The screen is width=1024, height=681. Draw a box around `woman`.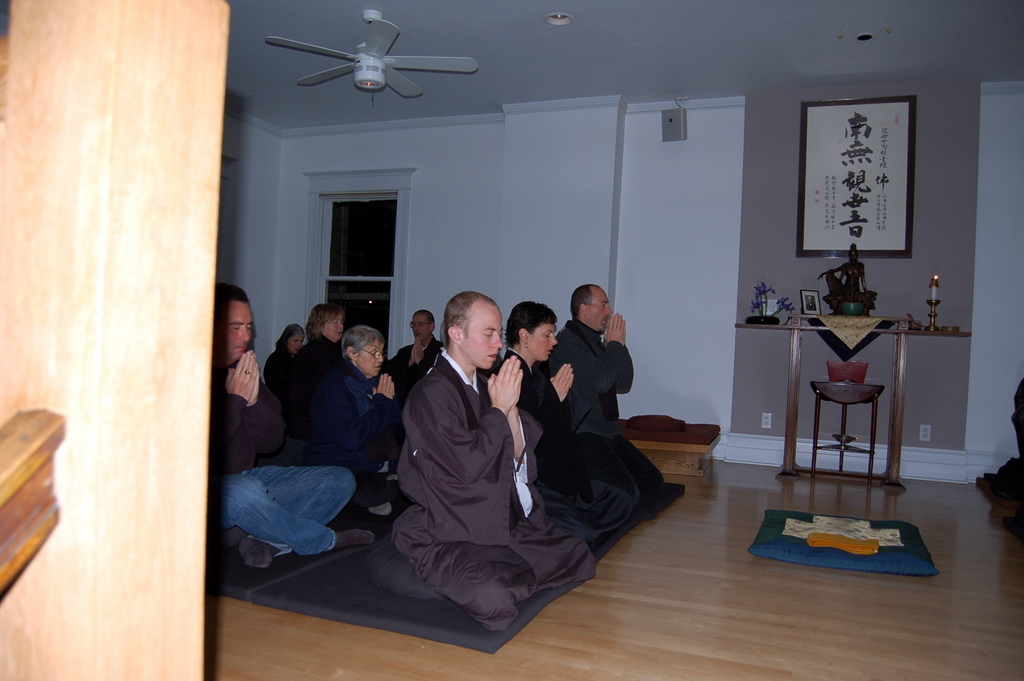
<box>296,303,345,400</box>.
